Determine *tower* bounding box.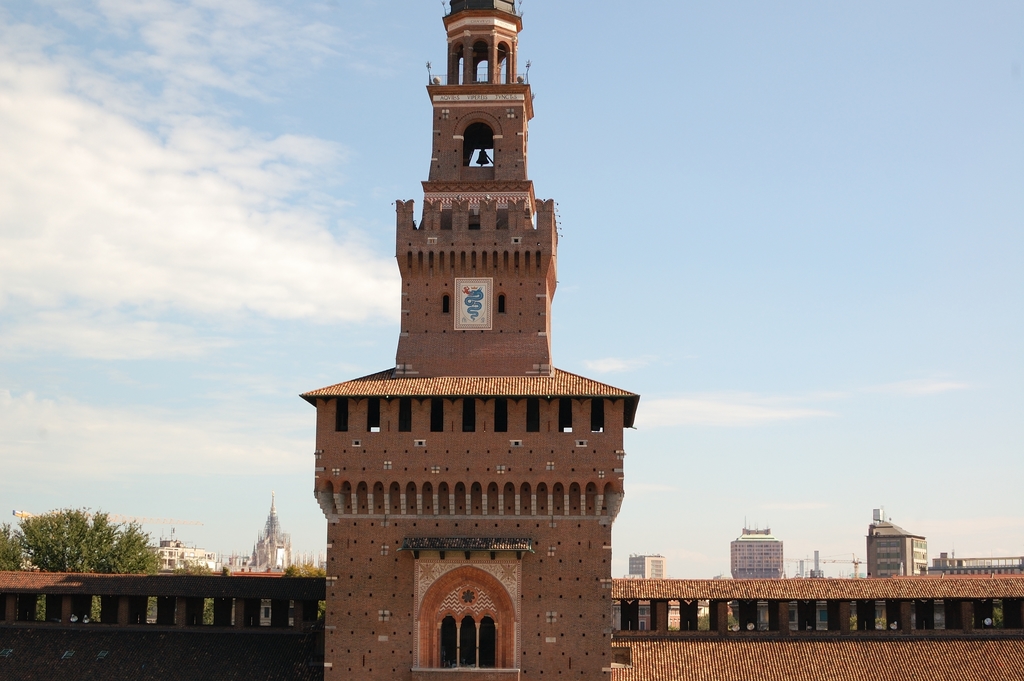
Determined: <region>291, 15, 645, 641</region>.
